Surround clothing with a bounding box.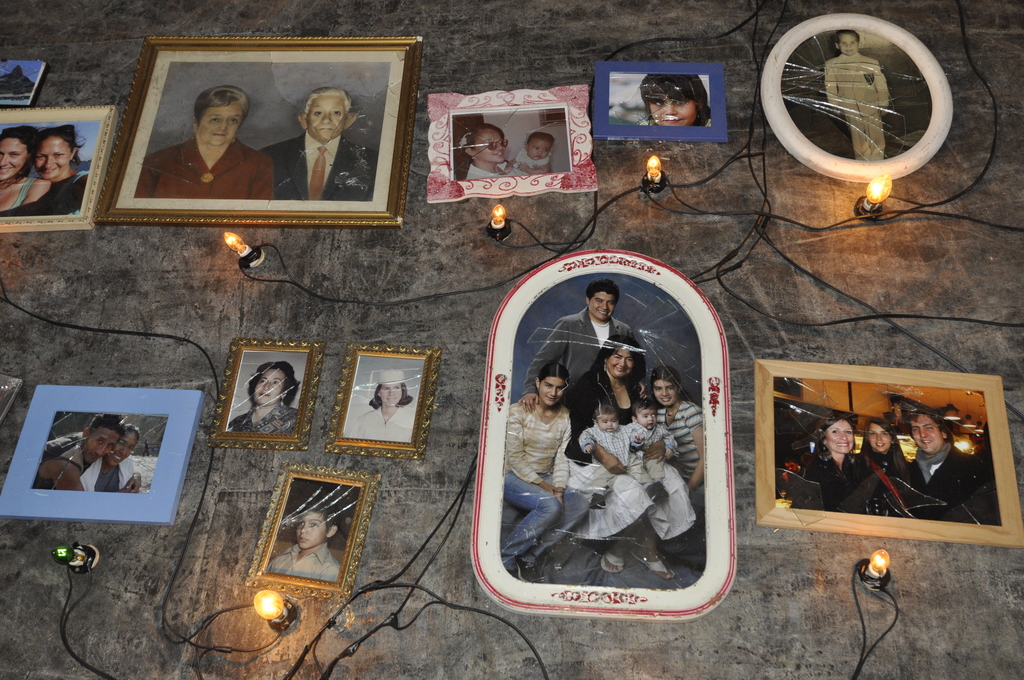
left=619, top=415, right=682, bottom=492.
